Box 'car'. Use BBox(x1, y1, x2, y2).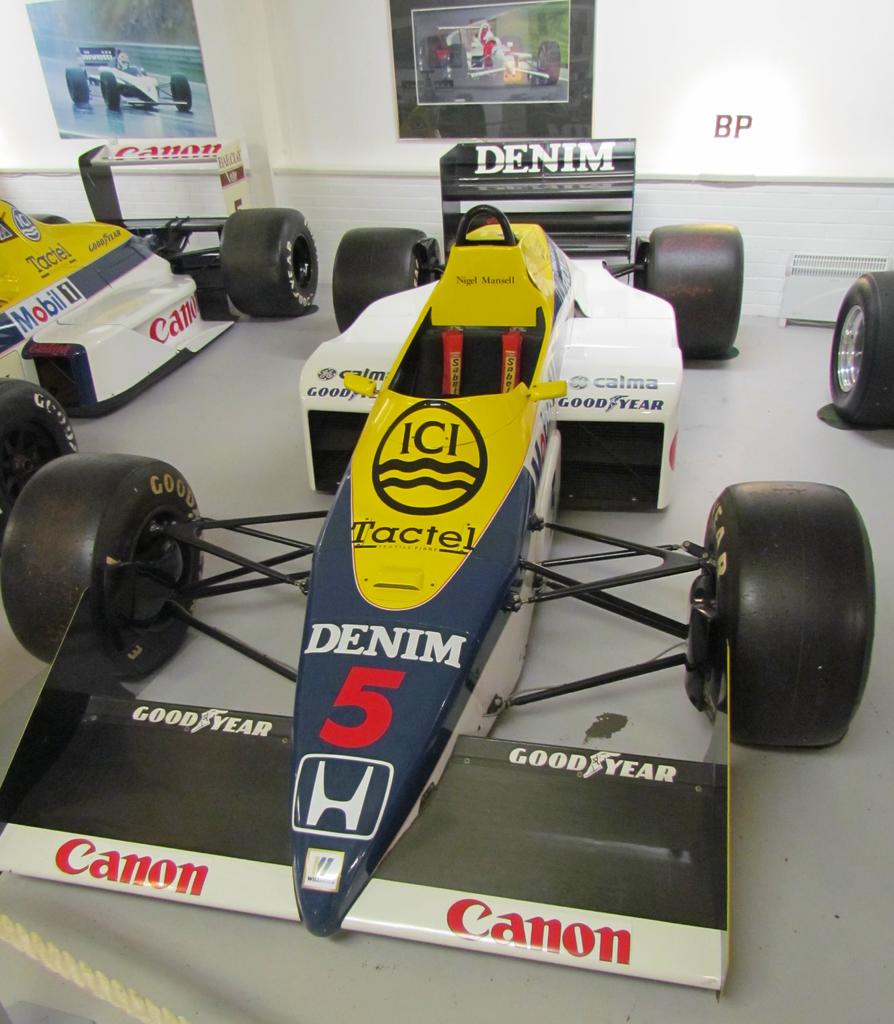
BBox(0, 134, 322, 536).
